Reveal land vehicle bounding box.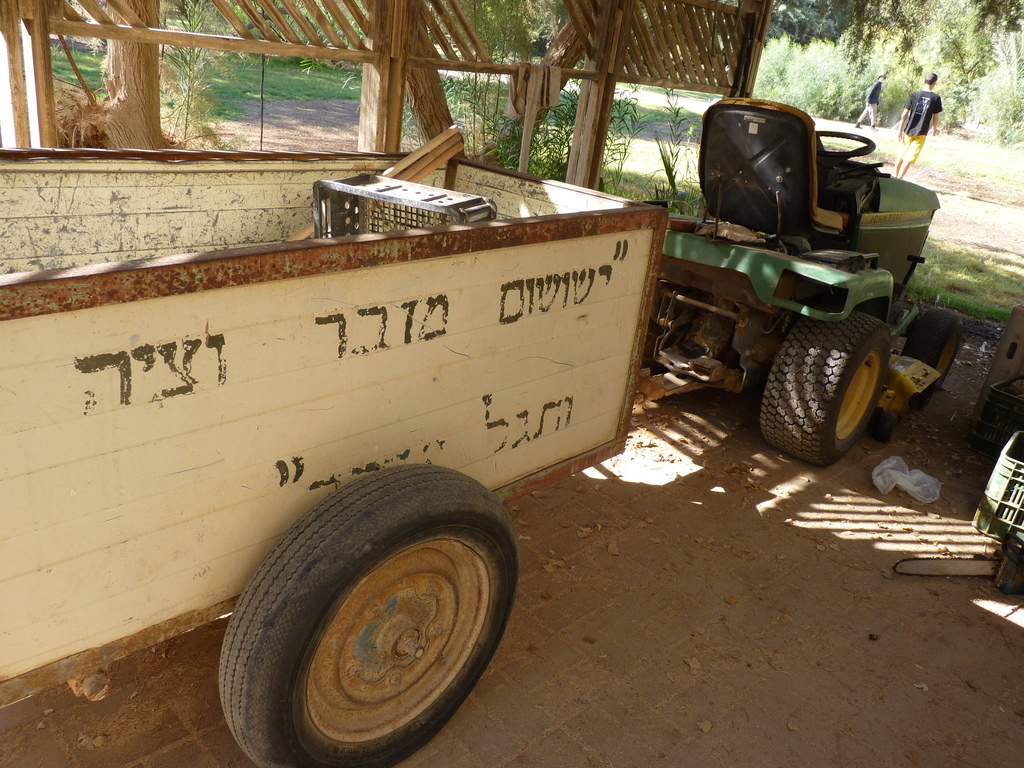
Revealed: <box>0,97,964,767</box>.
